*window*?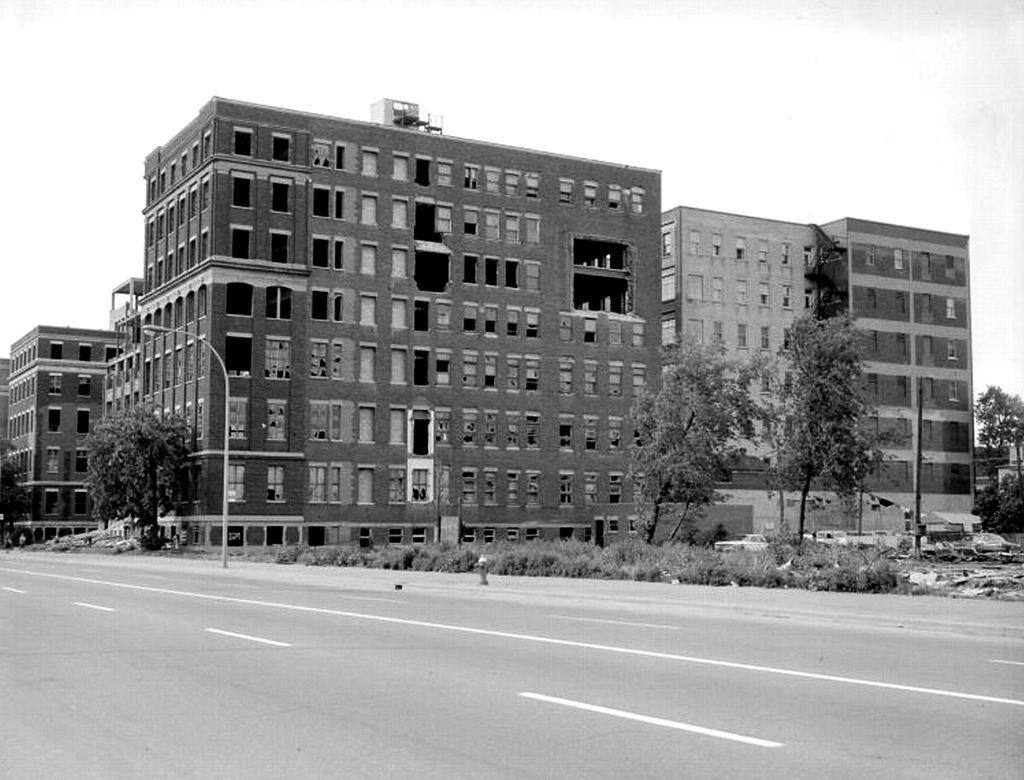
<region>946, 339, 956, 361</region>
